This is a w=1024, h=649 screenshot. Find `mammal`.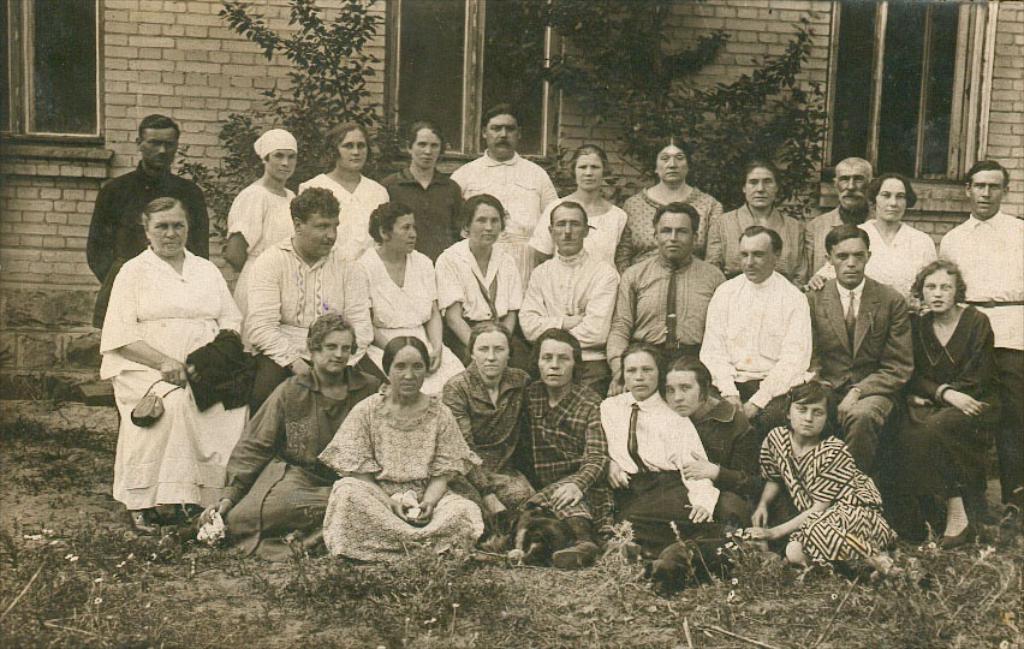
Bounding box: box=[798, 228, 912, 466].
